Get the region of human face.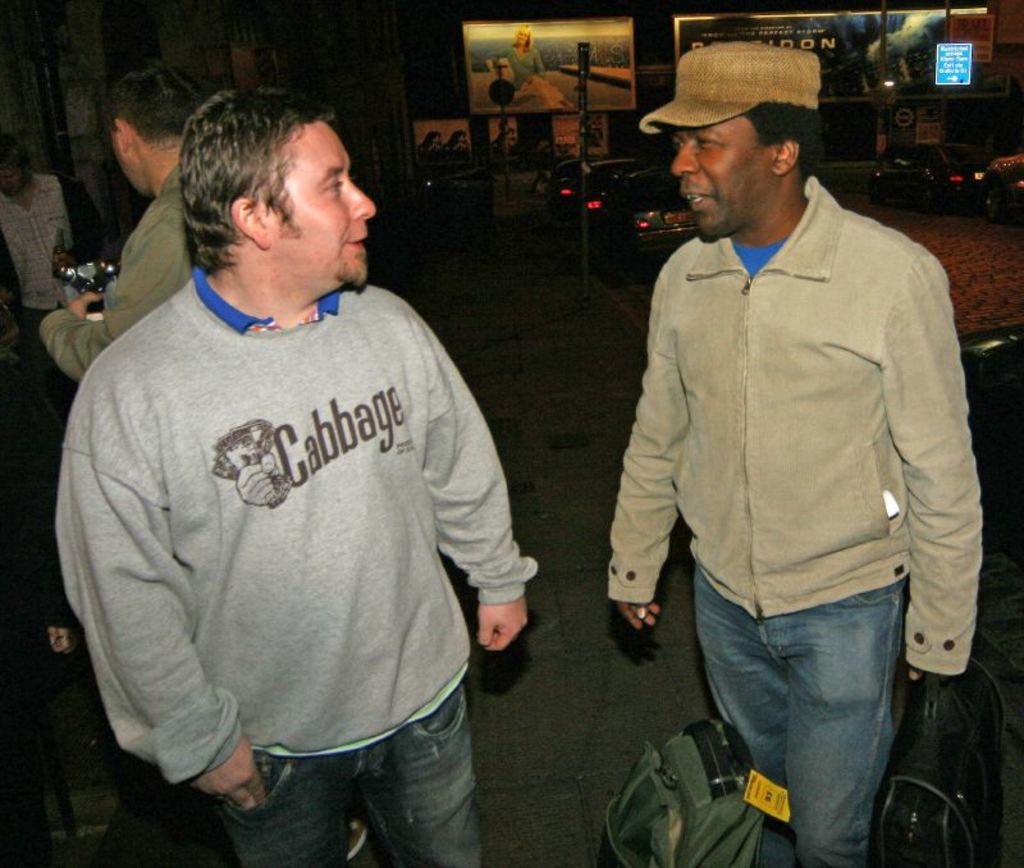
110,131,148,201.
